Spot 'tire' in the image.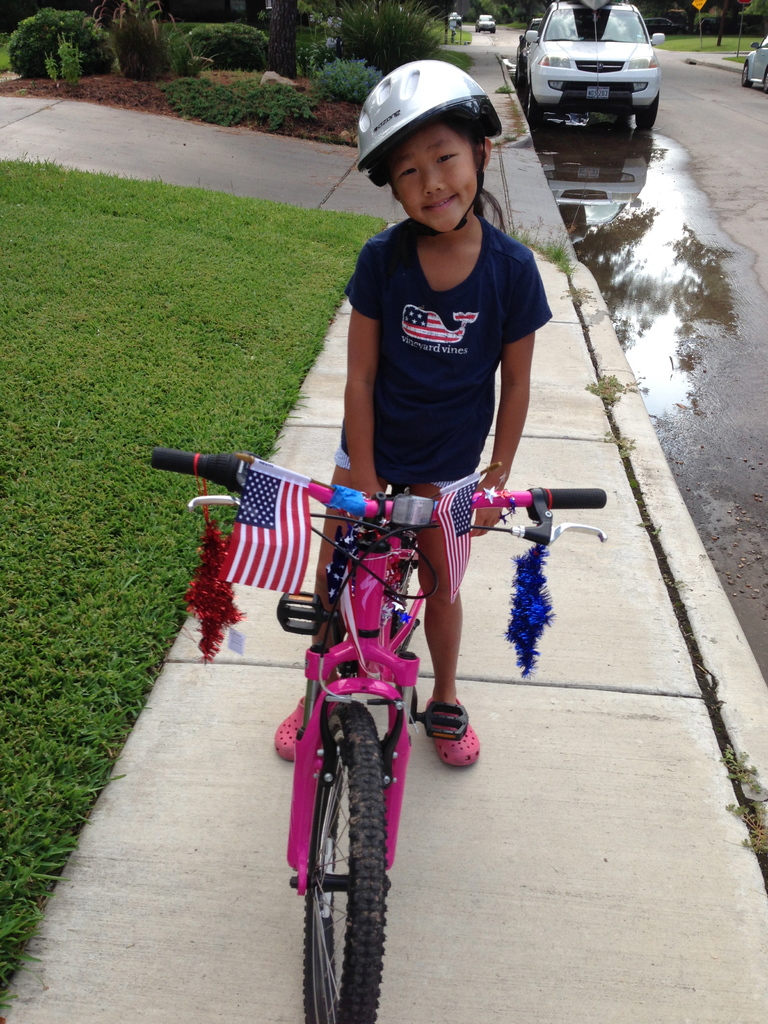
'tire' found at [left=303, top=705, right=387, bottom=1023].
